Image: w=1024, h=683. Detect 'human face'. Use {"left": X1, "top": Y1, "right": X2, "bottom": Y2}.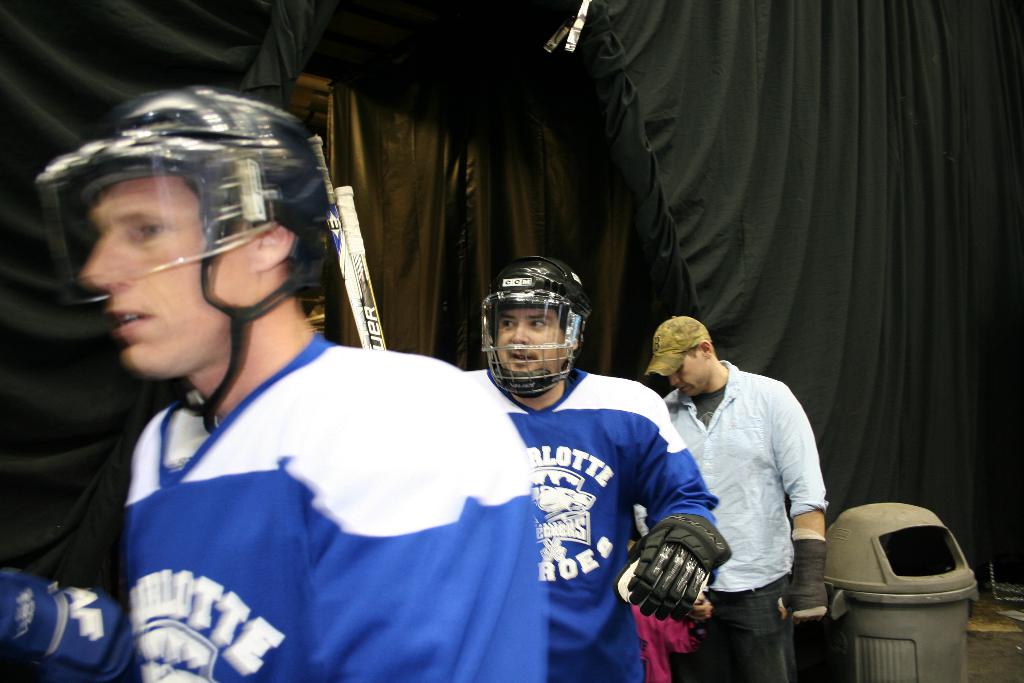
{"left": 76, "top": 175, "right": 253, "bottom": 372}.
